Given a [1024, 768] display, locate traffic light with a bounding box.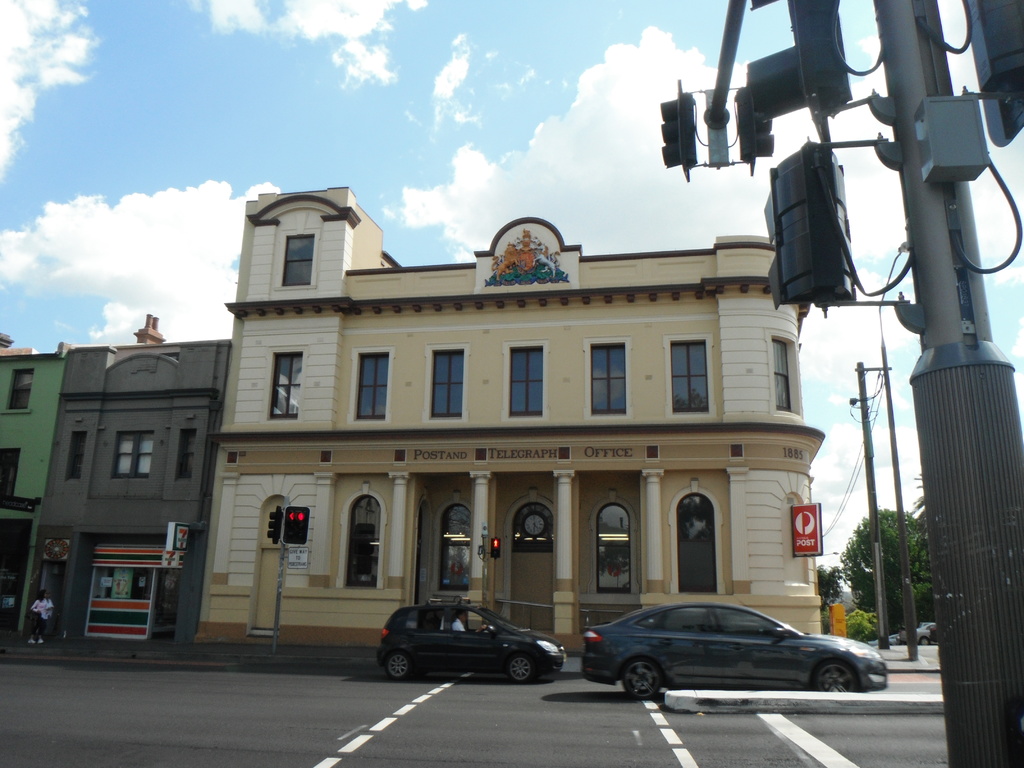
Located: detection(762, 141, 858, 317).
